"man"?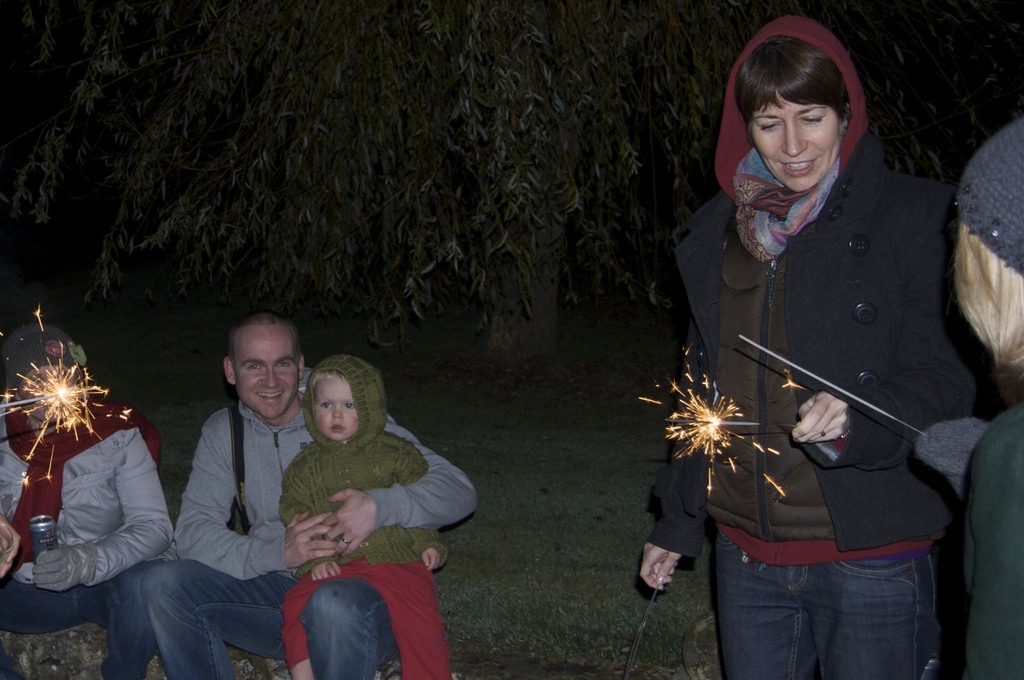
bbox=[195, 321, 413, 672]
